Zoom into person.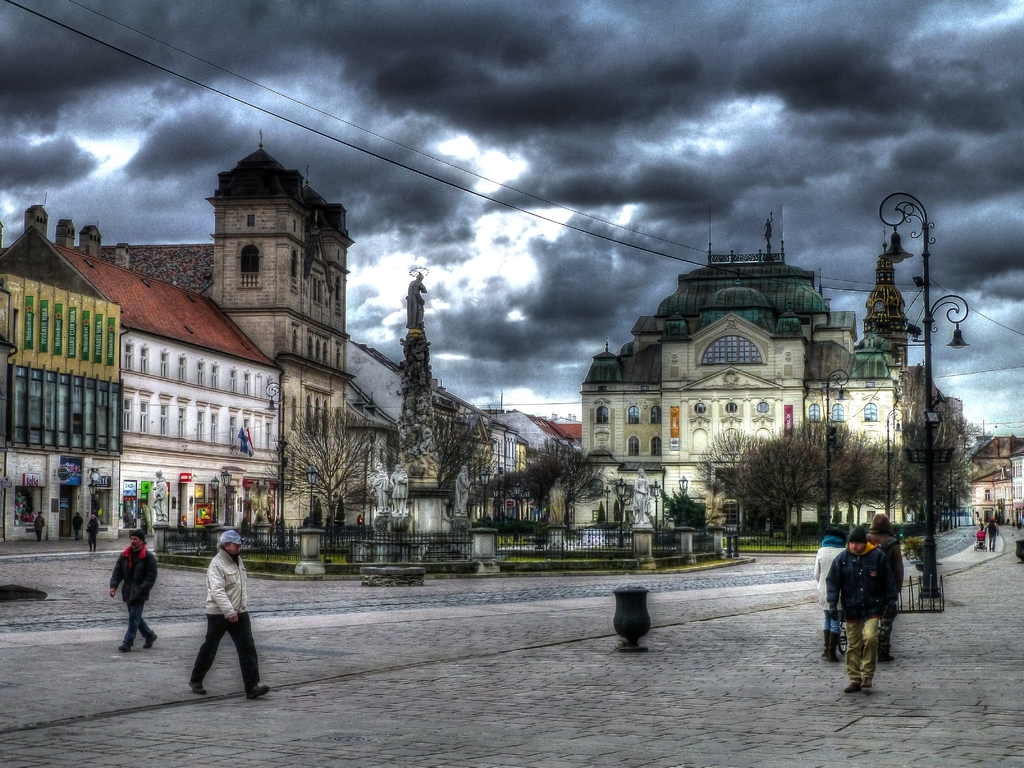
Zoom target: left=812, top=520, right=851, bottom=662.
